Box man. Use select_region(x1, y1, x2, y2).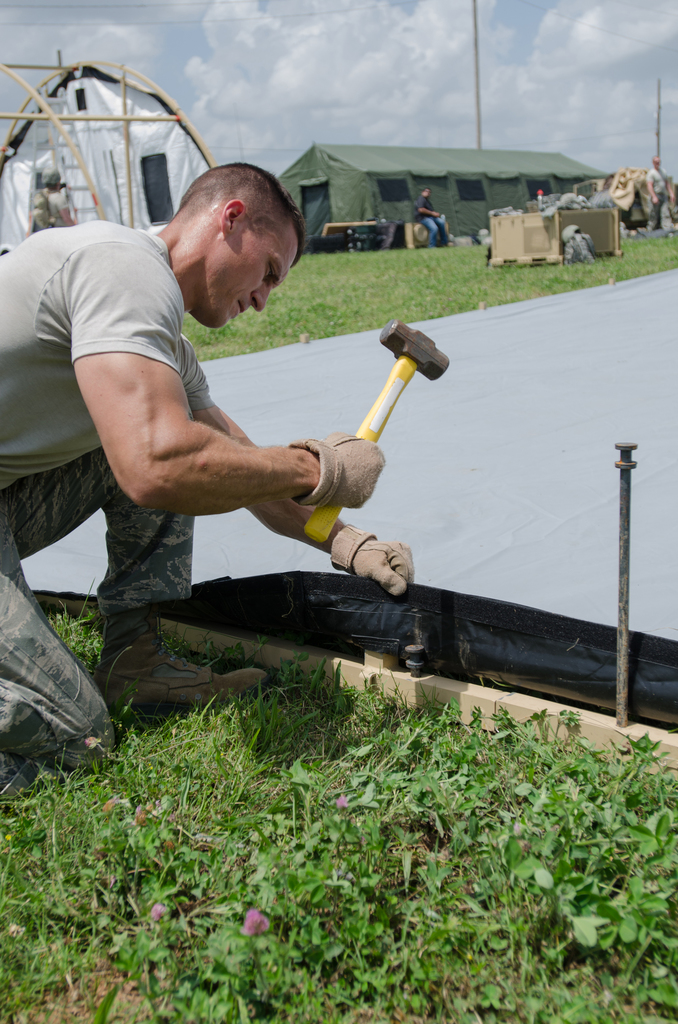
select_region(412, 182, 450, 247).
